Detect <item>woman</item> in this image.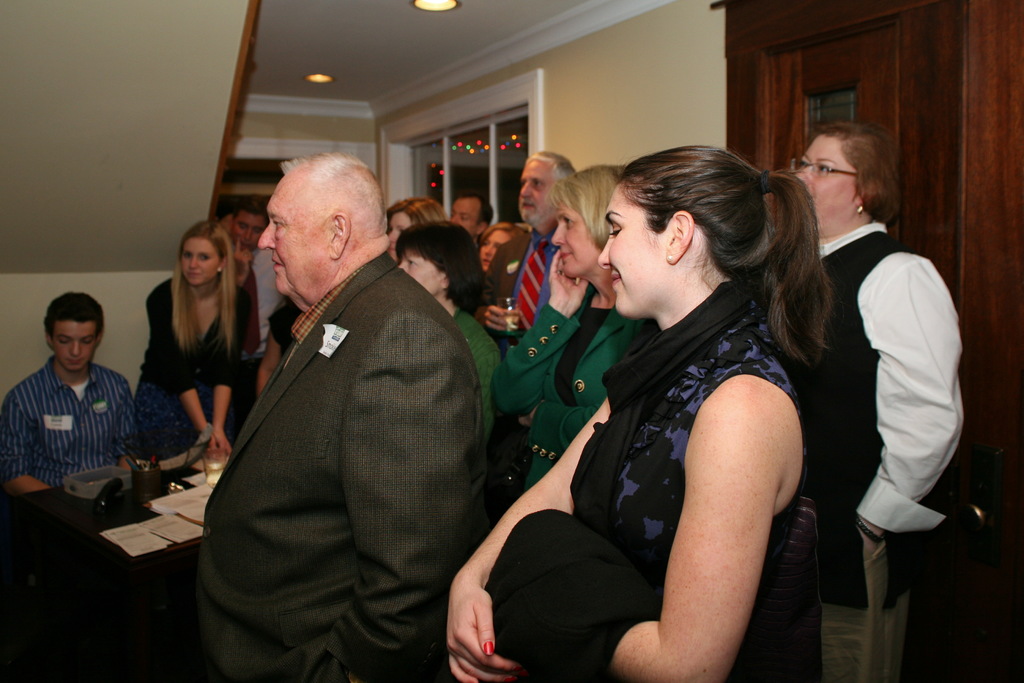
Detection: Rect(387, 198, 444, 255).
